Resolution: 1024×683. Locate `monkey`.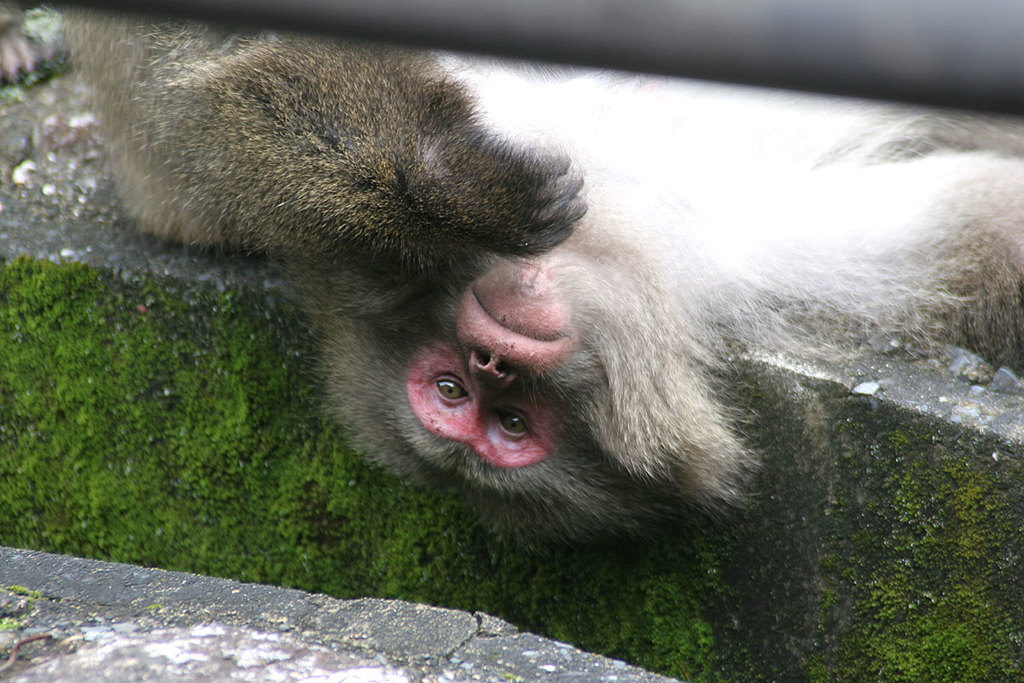
<box>65,9,1023,540</box>.
